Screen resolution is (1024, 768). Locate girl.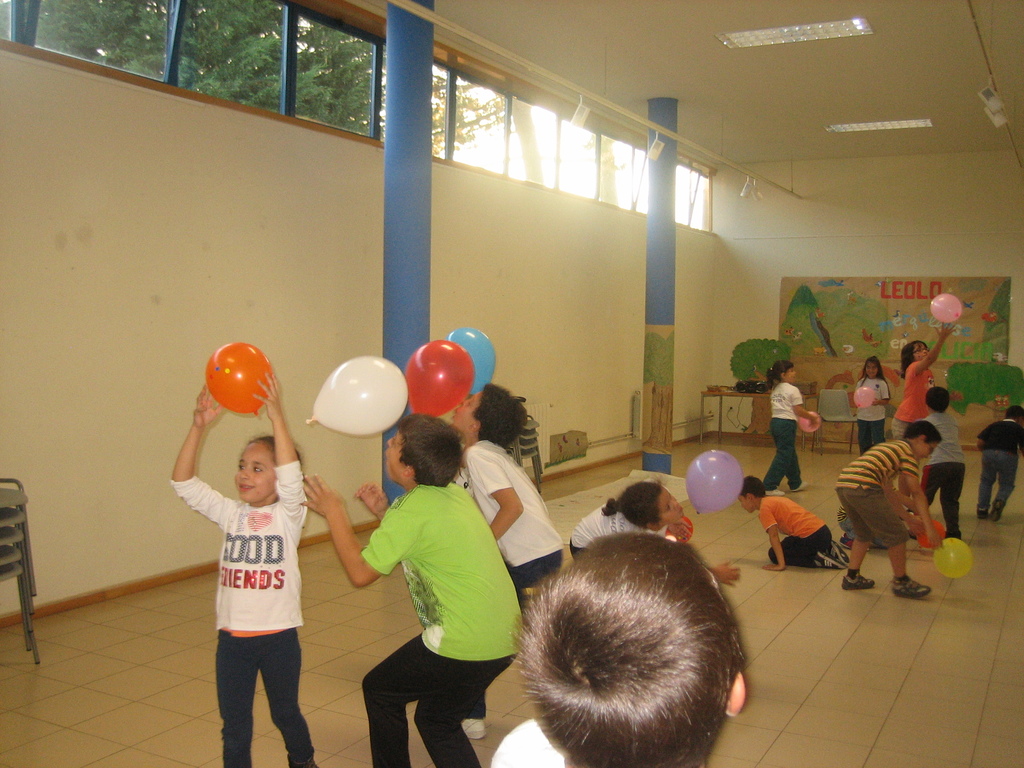
bbox(886, 323, 956, 441).
